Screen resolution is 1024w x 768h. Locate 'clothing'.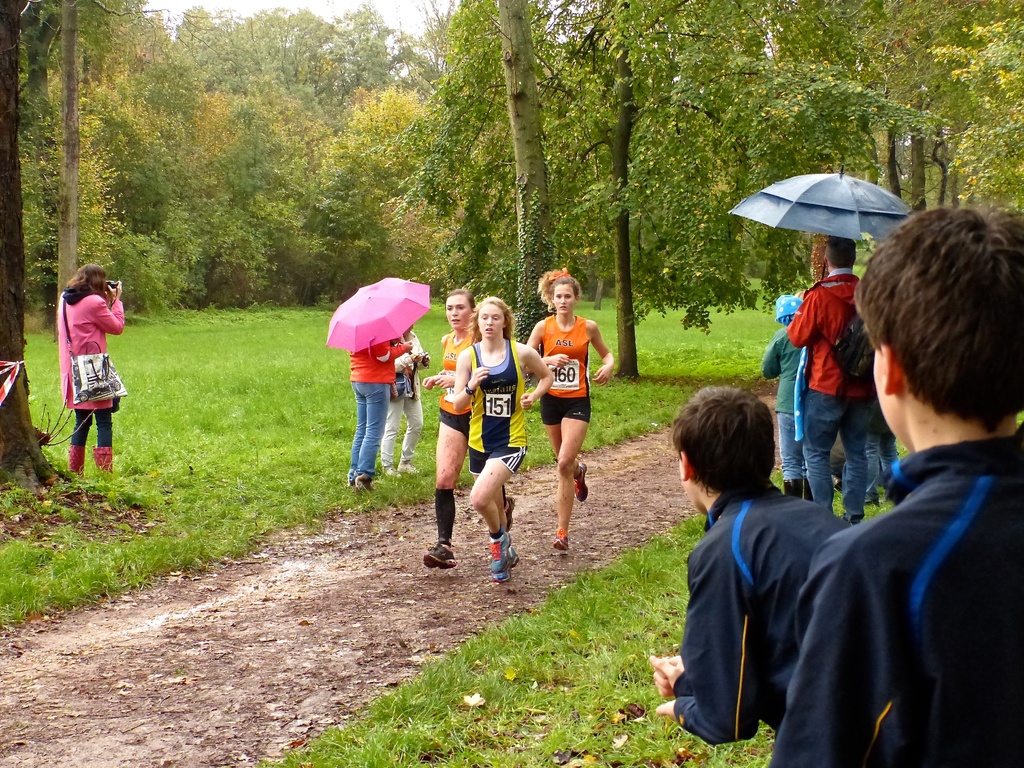
Rect(788, 262, 876, 515).
